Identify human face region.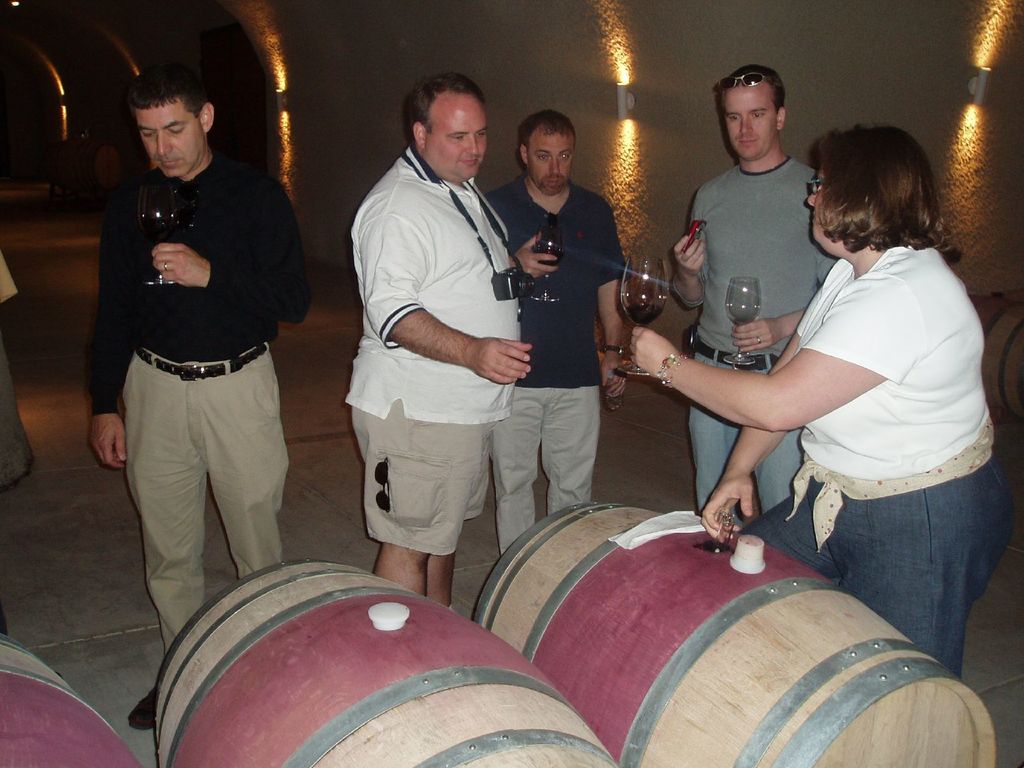
Region: (x1=531, y1=132, x2=573, y2=193).
